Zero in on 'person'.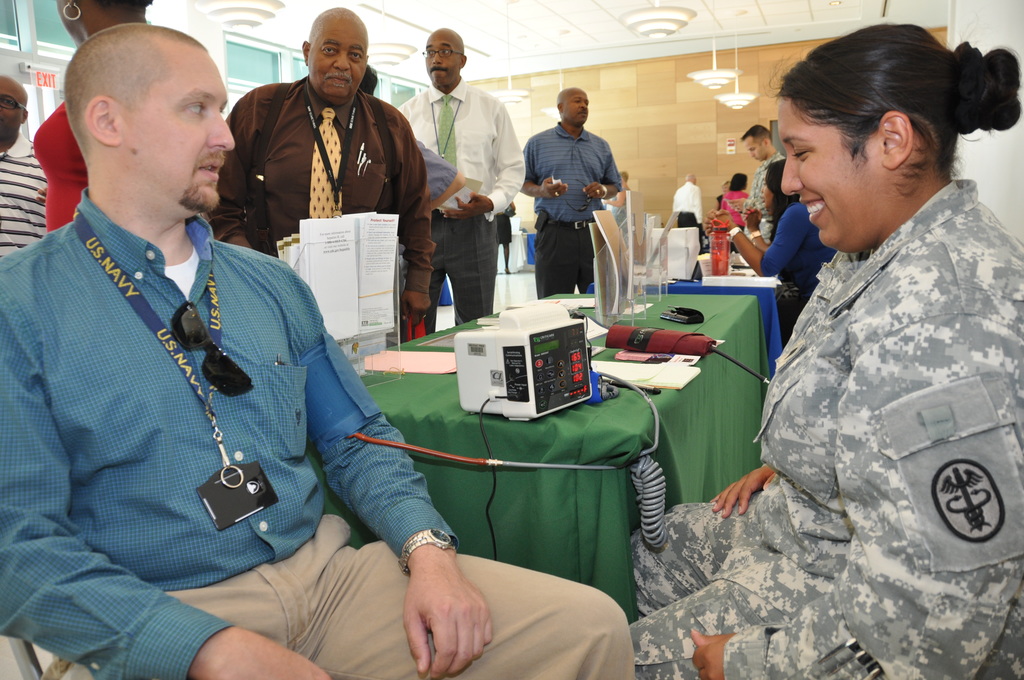
Zeroed in: detection(29, 0, 154, 236).
